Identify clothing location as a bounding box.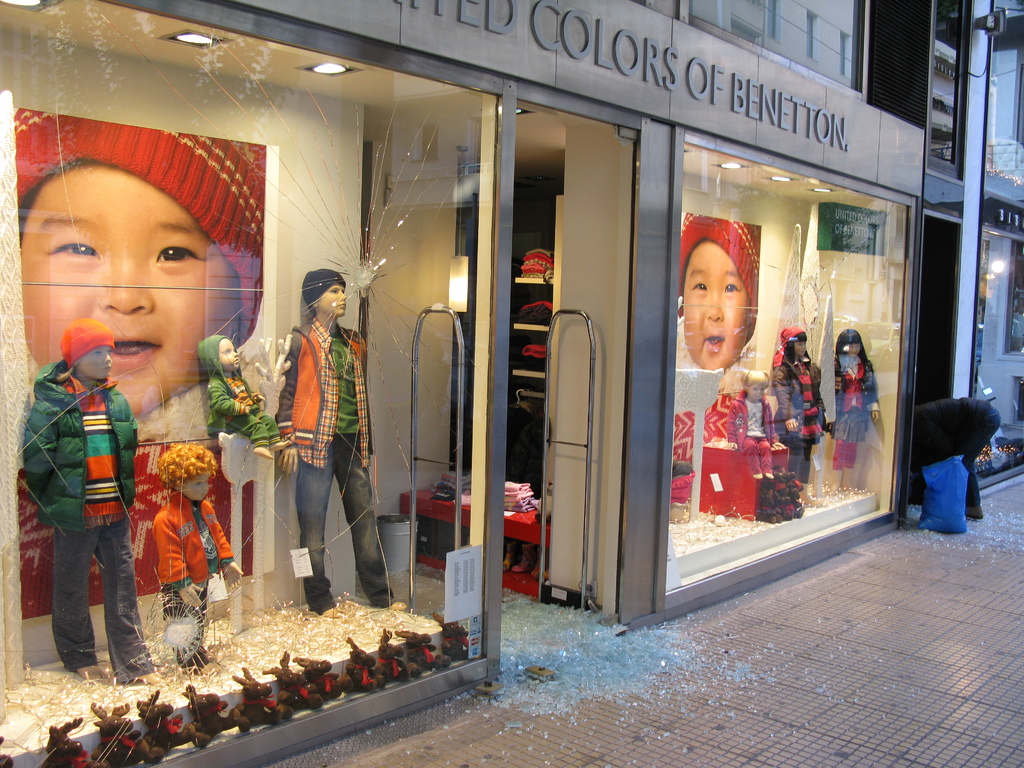
<region>776, 327, 824, 491</region>.
